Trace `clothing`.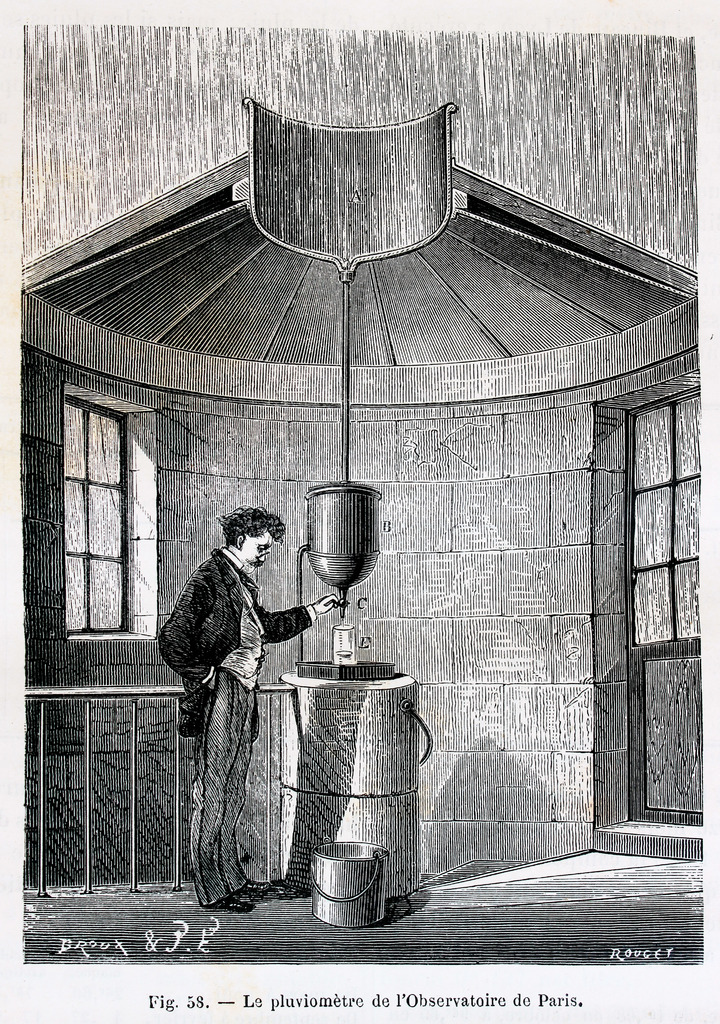
Traced to locate(161, 547, 317, 906).
